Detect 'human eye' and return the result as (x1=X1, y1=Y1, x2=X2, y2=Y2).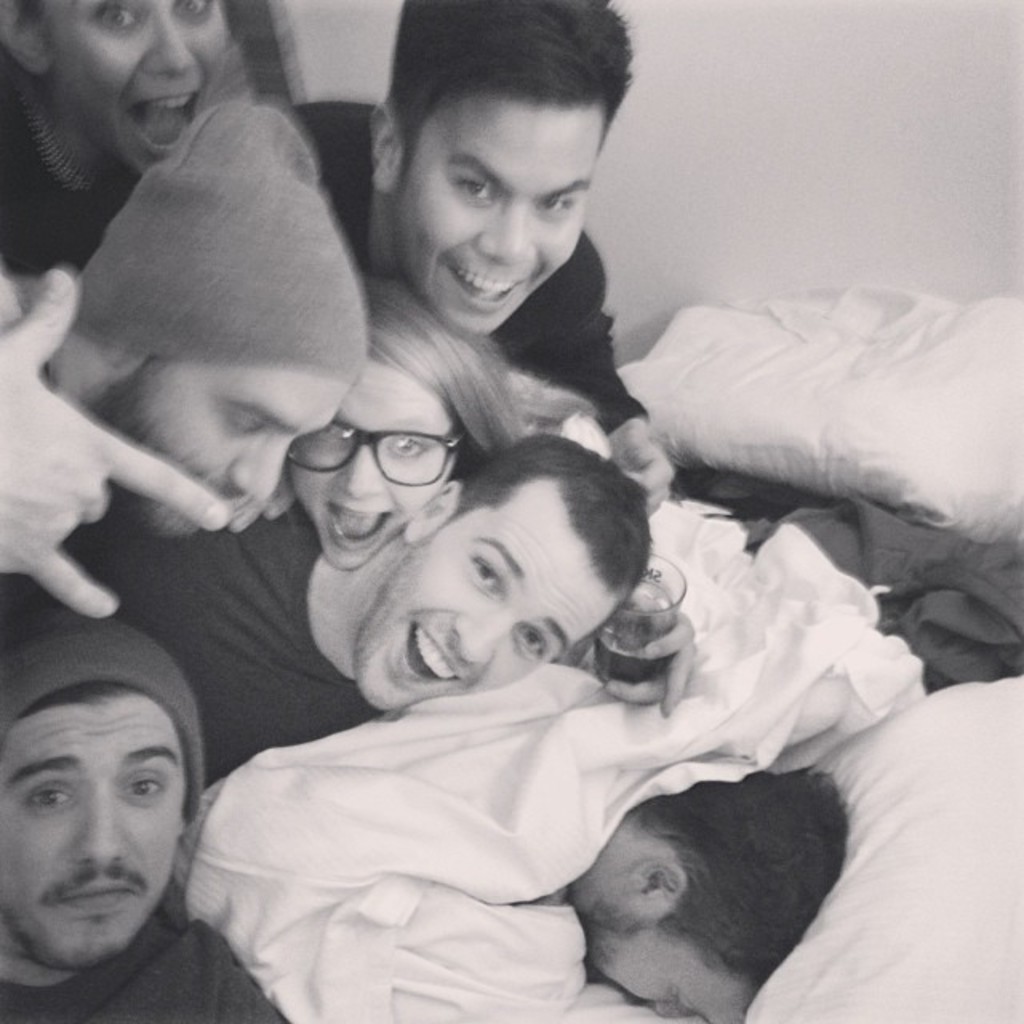
(x1=512, y1=624, x2=541, y2=661).
